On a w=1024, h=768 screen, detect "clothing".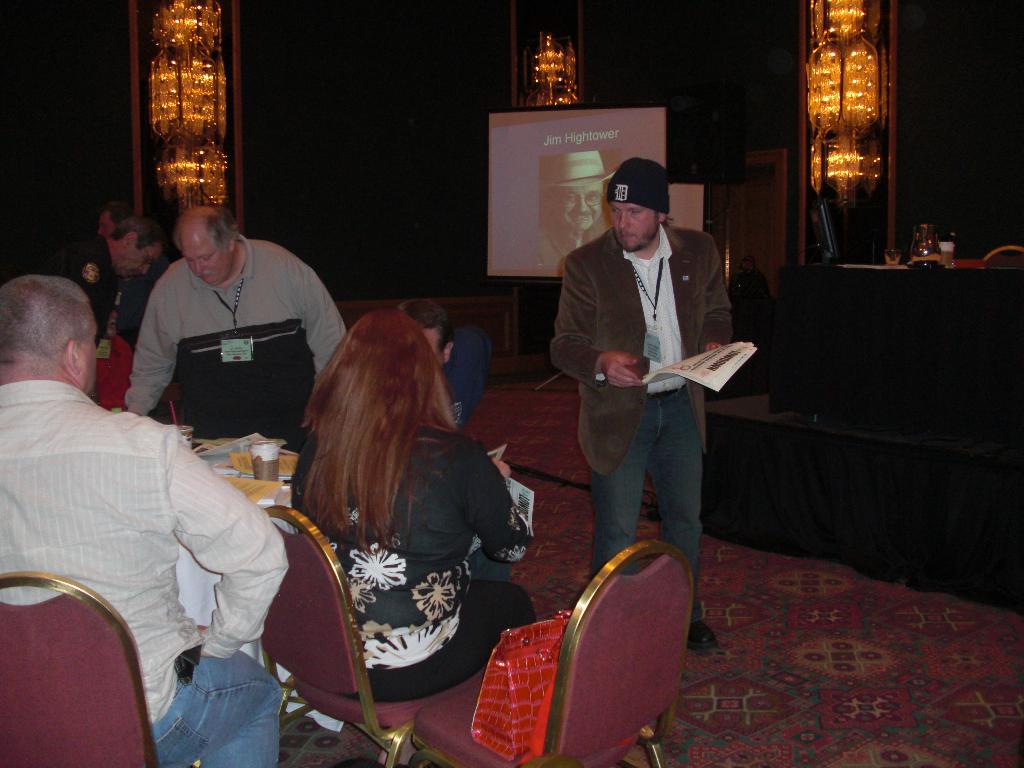
(297, 424, 529, 699).
